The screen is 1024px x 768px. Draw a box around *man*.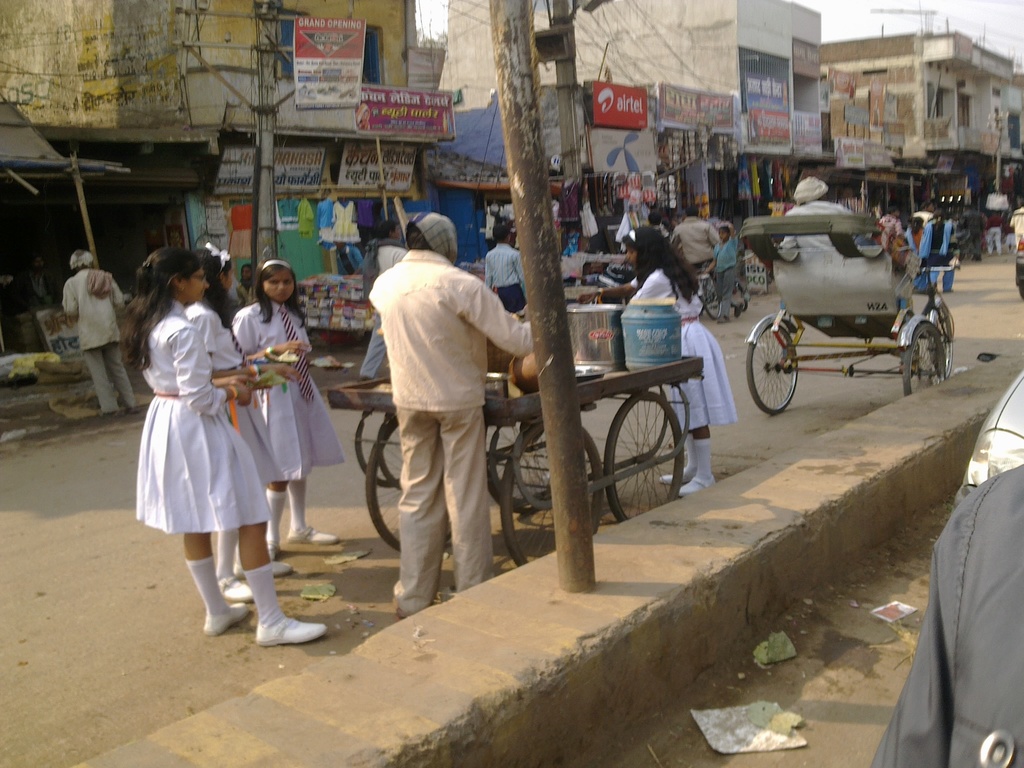
356:219:407:380.
